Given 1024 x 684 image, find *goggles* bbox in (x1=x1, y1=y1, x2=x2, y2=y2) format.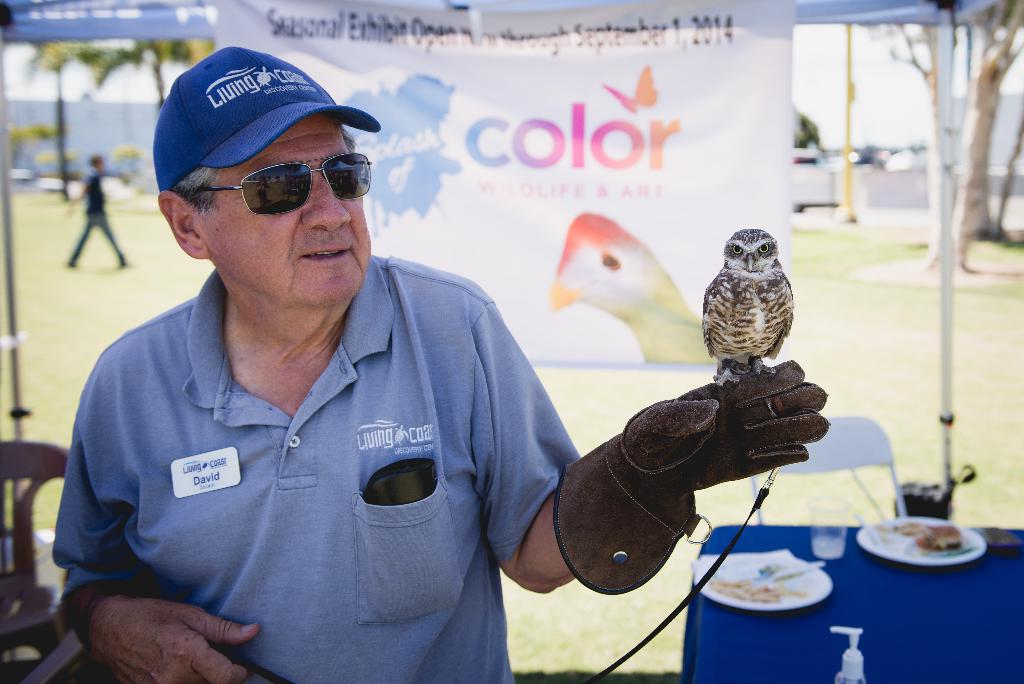
(x1=177, y1=137, x2=366, y2=208).
